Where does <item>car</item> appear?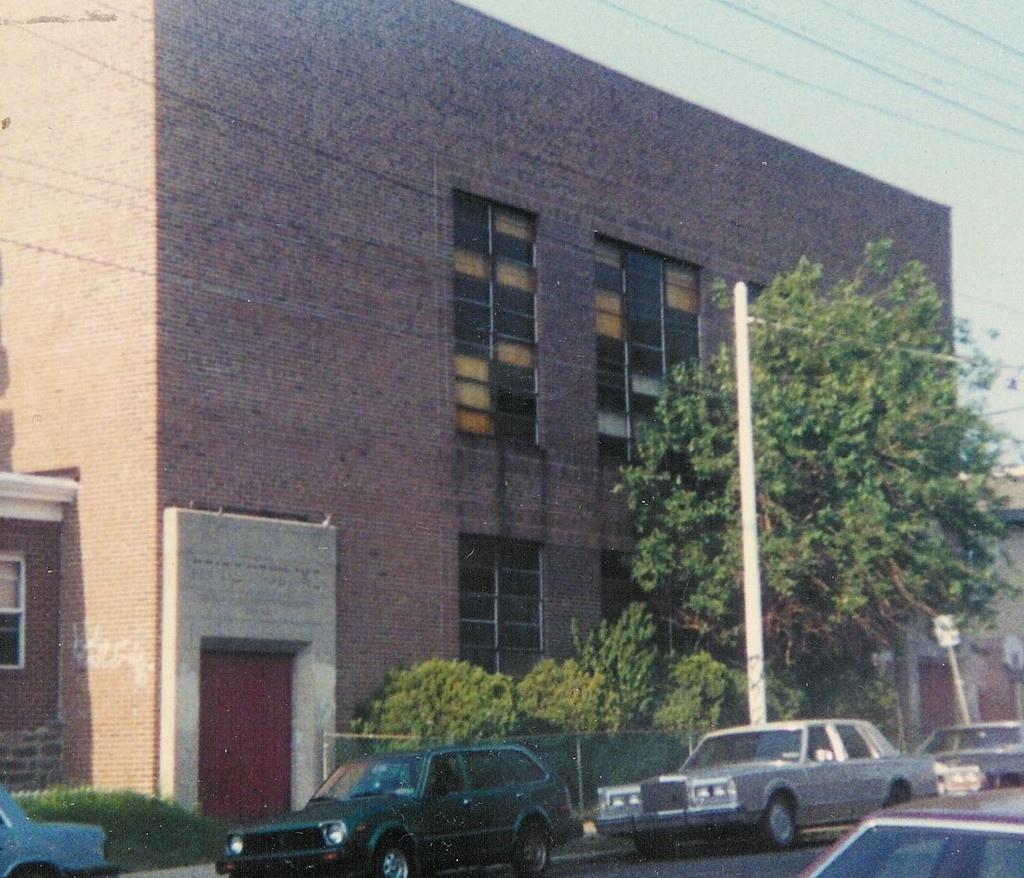
Appears at <box>920,719,1023,774</box>.
